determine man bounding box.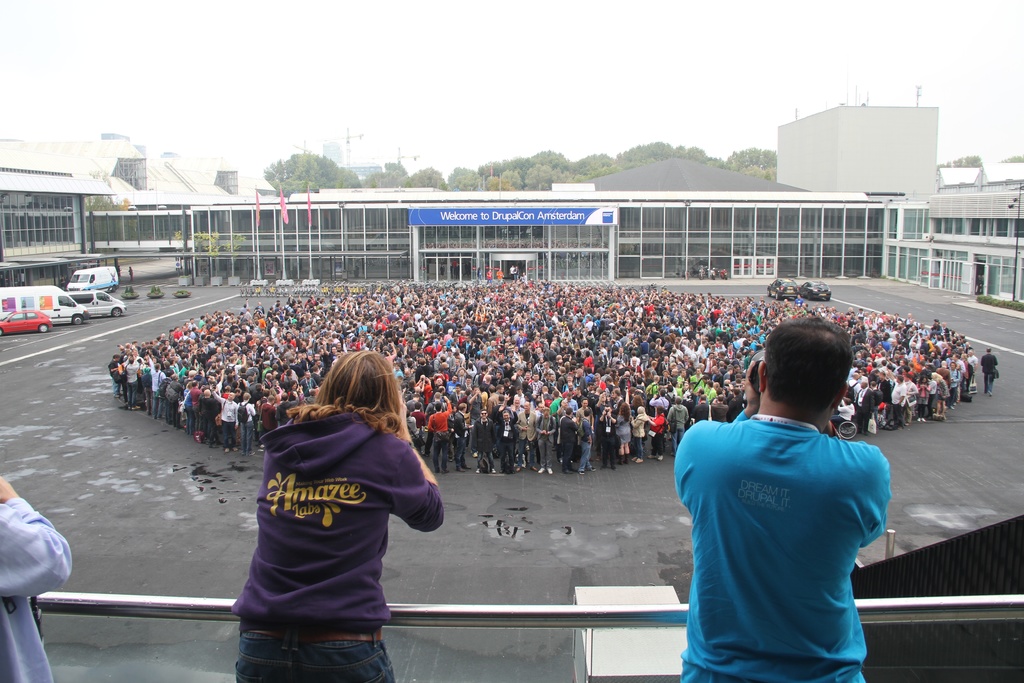
Determined: {"left": 425, "top": 393, "right": 454, "bottom": 473}.
